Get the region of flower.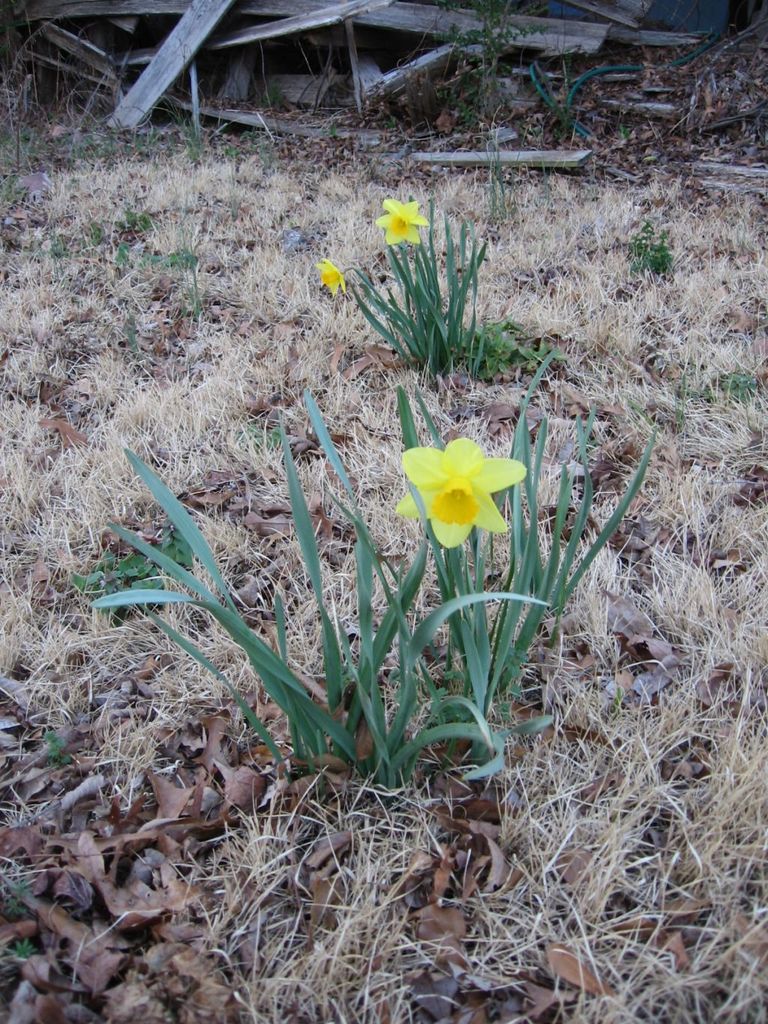
bbox=(311, 258, 347, 299).
